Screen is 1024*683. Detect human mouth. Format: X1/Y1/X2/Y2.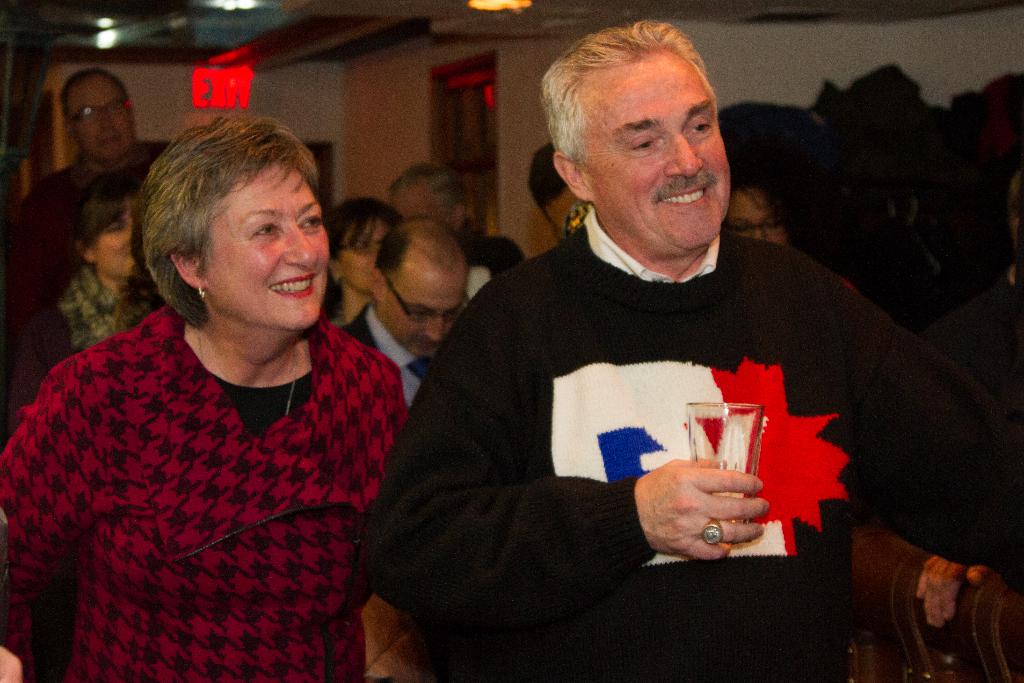
656/185/709/210.
